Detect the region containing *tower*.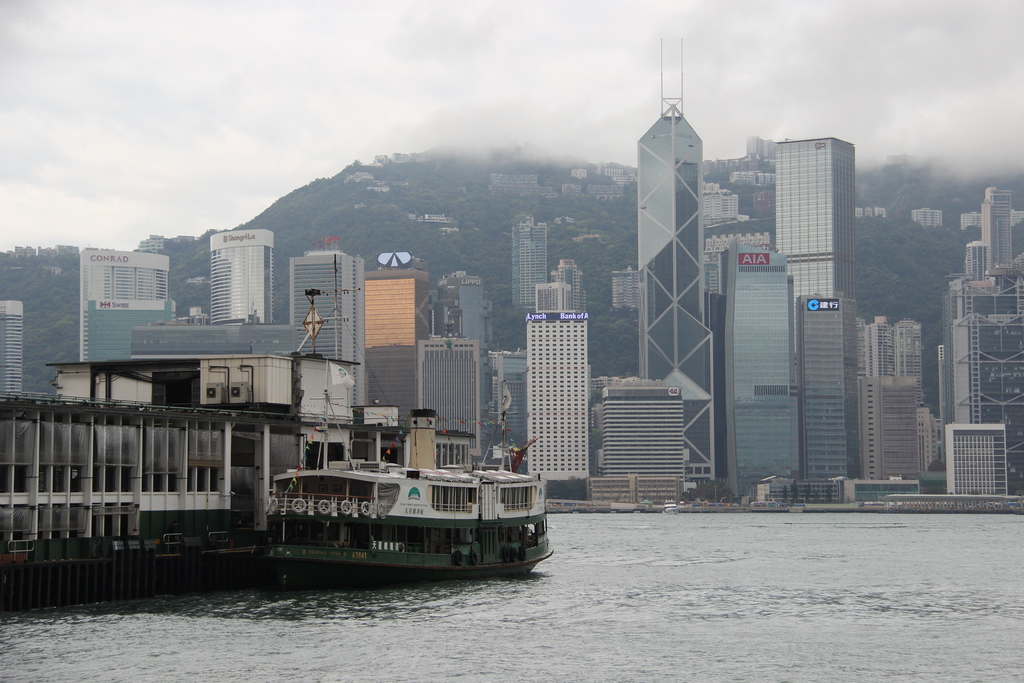
x1=525, y1=304, x2=585, y2=480.
